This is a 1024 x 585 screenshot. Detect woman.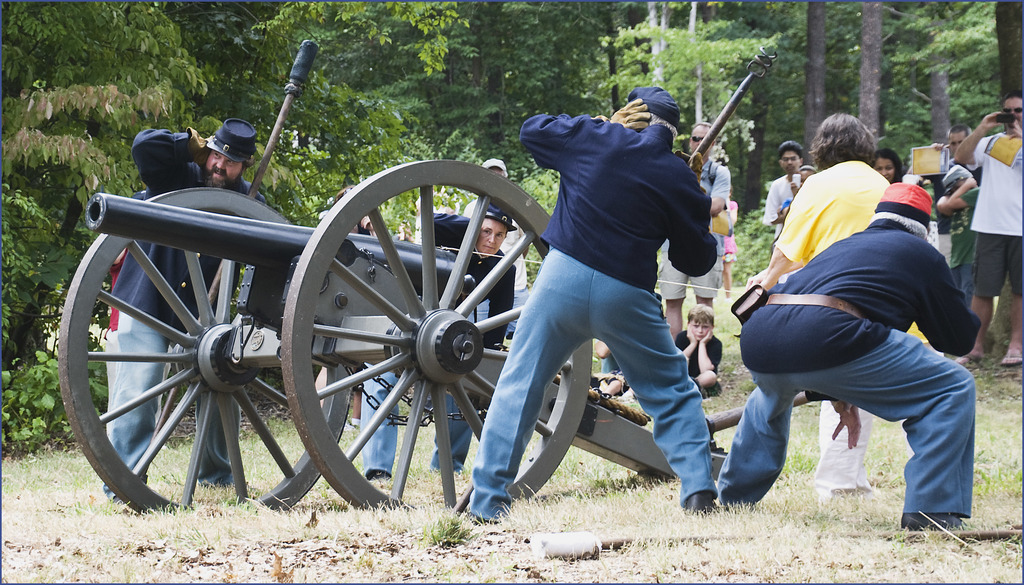
box=[867, 146, 902, 188].
